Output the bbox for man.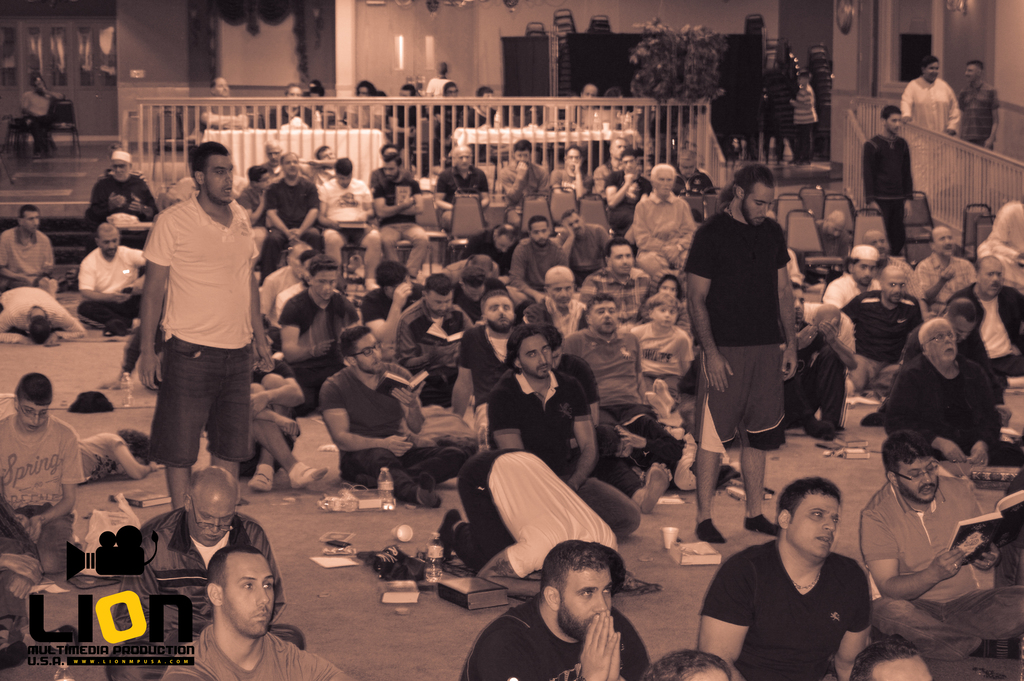
<region>159, 546, 355, 680</region>.
